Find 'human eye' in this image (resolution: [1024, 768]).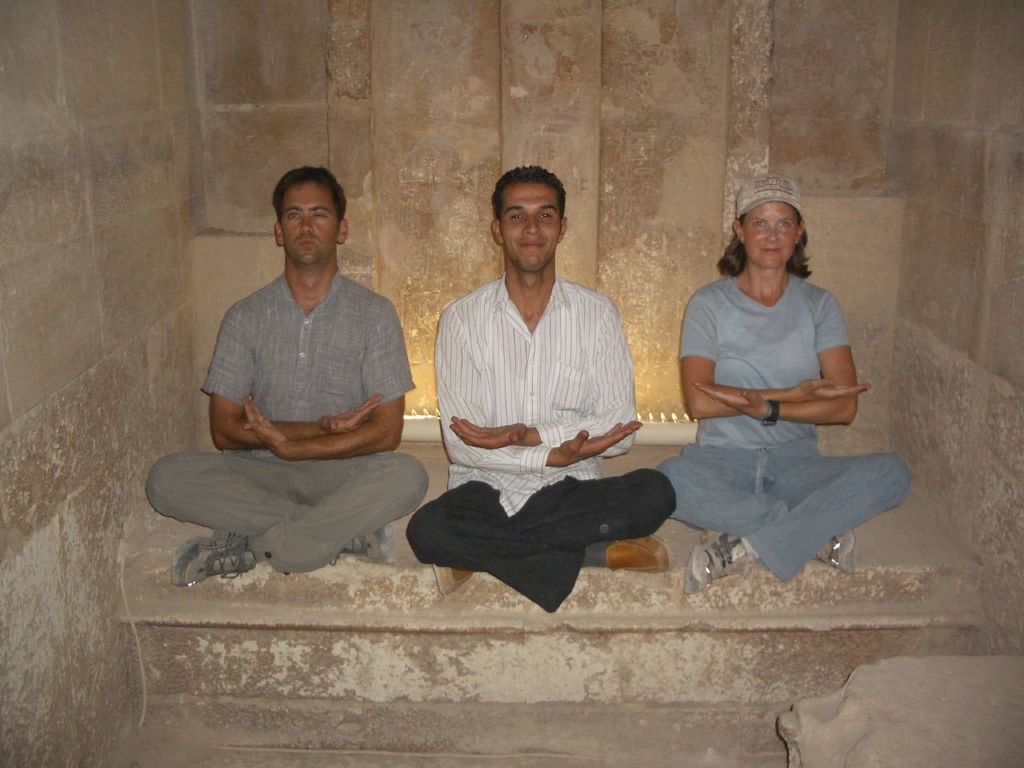
[left=778, top=218, right=798, bottom=228].
